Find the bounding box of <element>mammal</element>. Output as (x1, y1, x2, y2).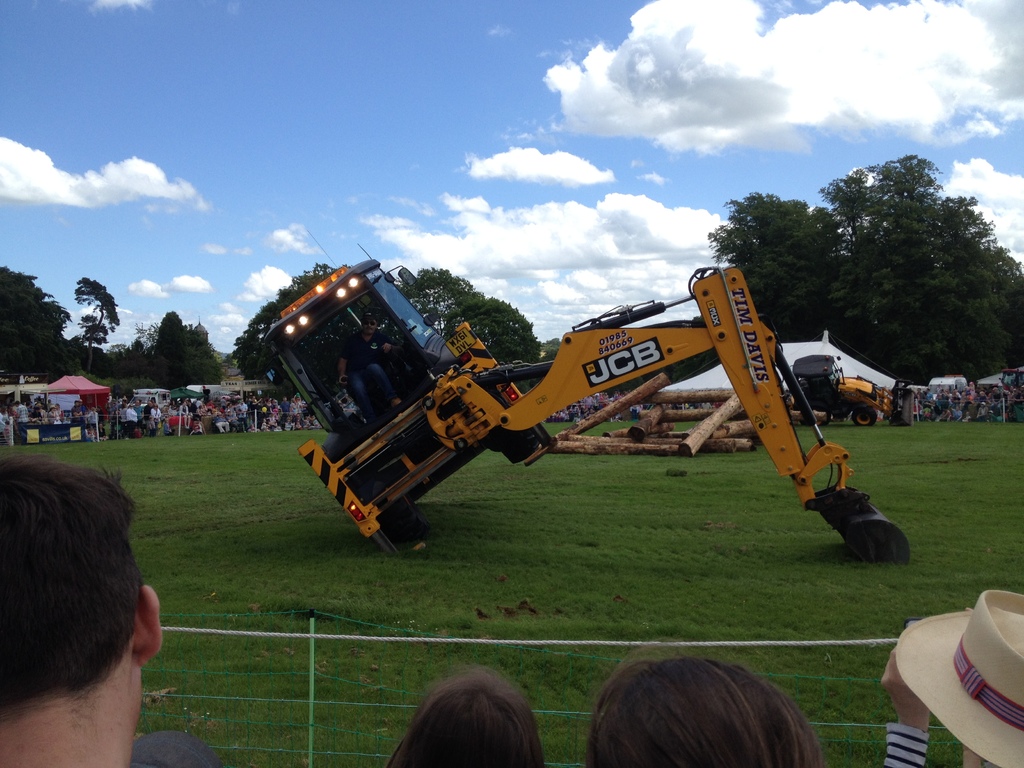
(538, 385, 628, 431).
